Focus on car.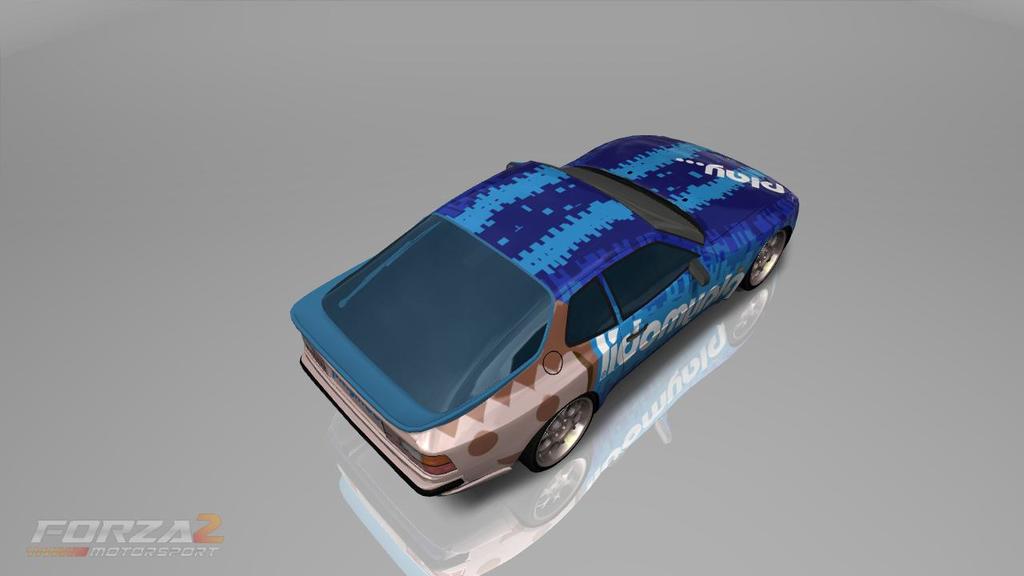
Focused at [290,138,799,494].
